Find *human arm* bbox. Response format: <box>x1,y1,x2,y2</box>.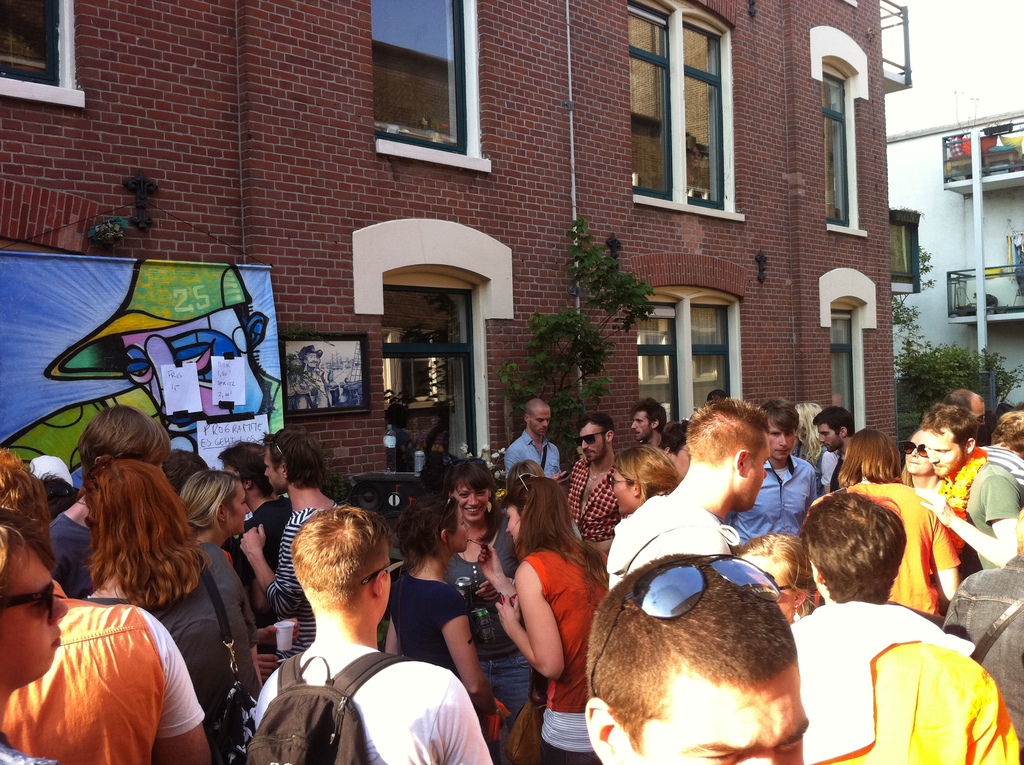
<box>911,472,1023,567</box>.
